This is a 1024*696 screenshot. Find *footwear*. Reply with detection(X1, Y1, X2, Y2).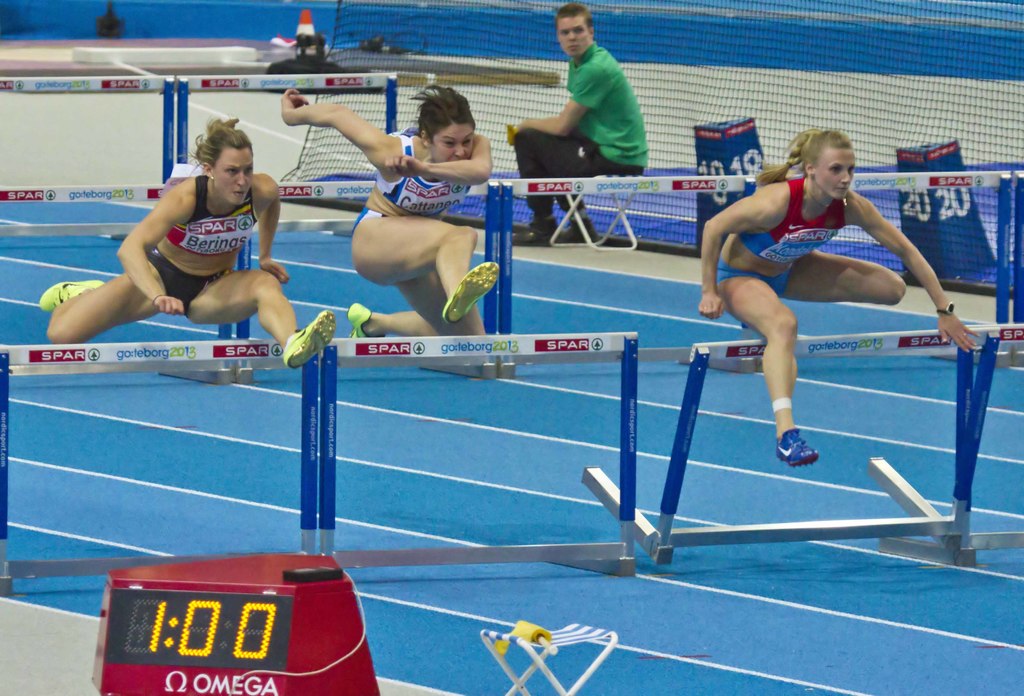
detection(346, 301, 381, 338).
